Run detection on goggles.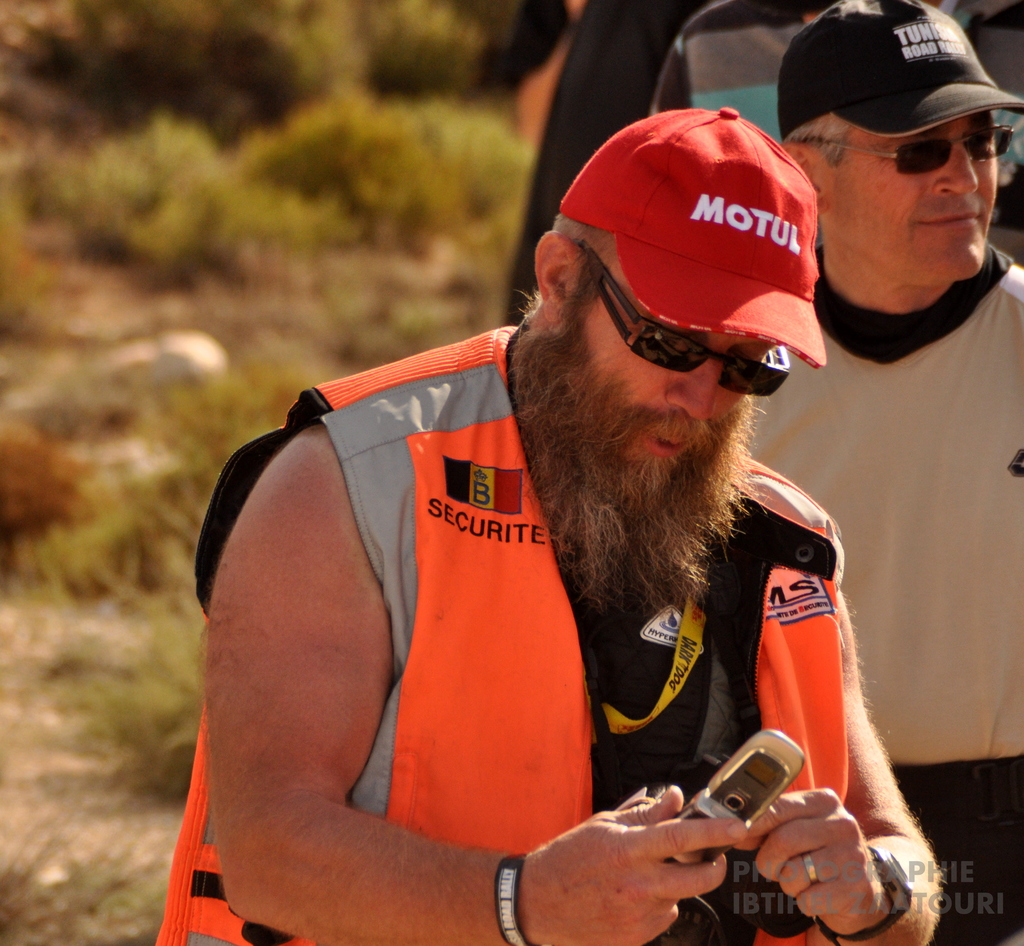
Result: Rect(788, 138, 1018, 177).
